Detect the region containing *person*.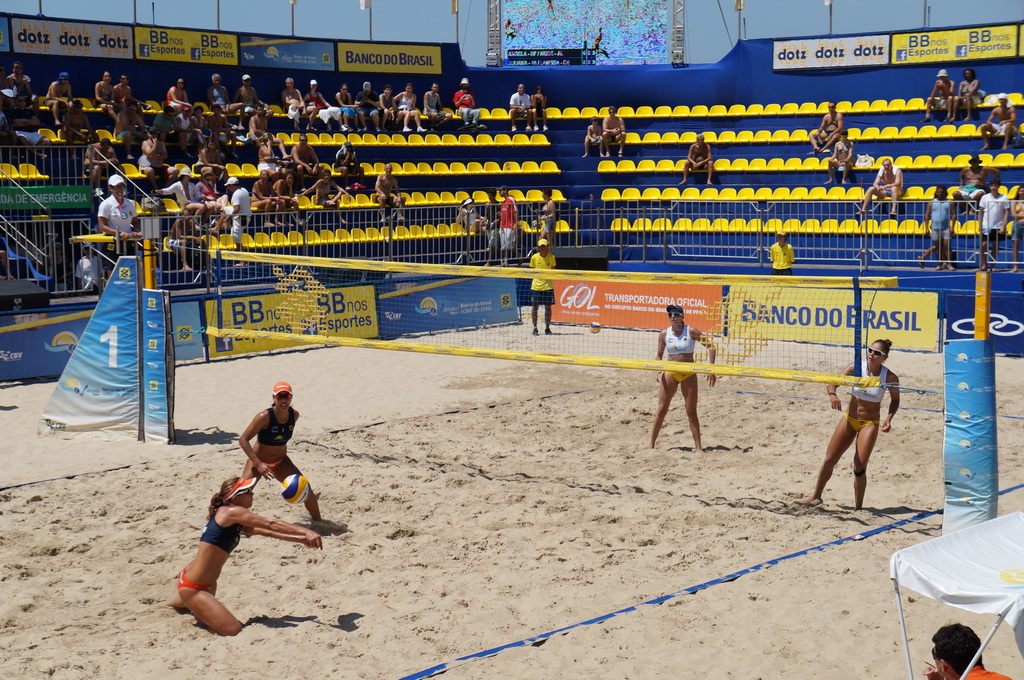
bbox=[234, 70, 275, 120].
